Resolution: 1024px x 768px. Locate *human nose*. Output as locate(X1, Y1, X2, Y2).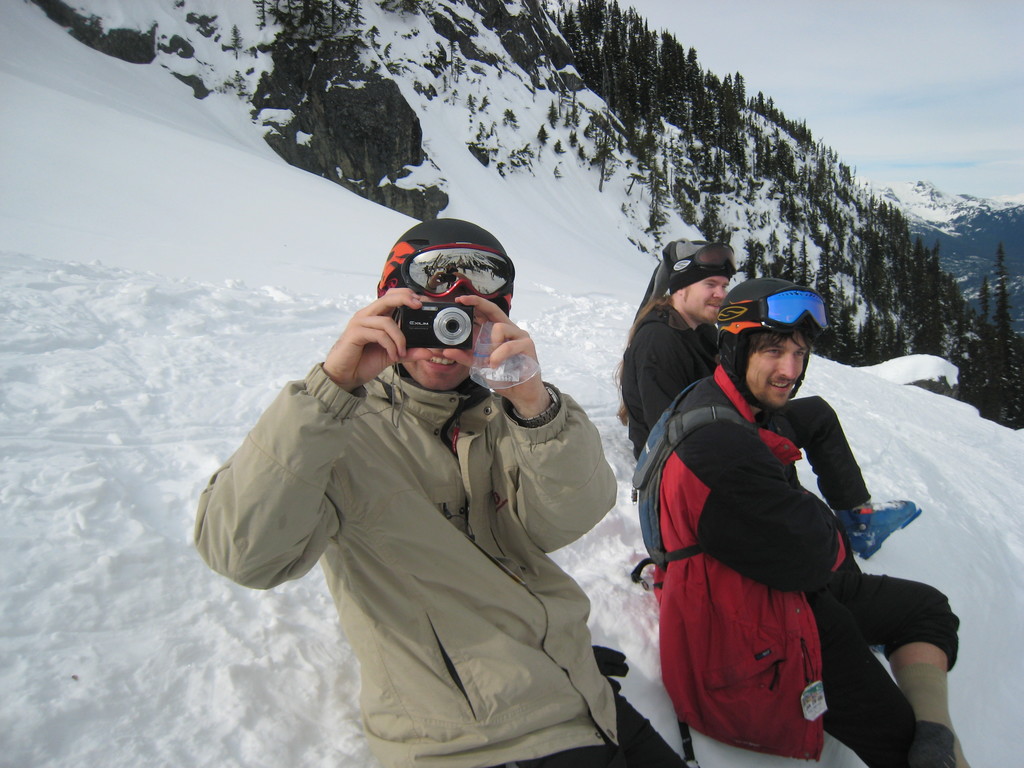
locate(773, 351, 799, 380).
